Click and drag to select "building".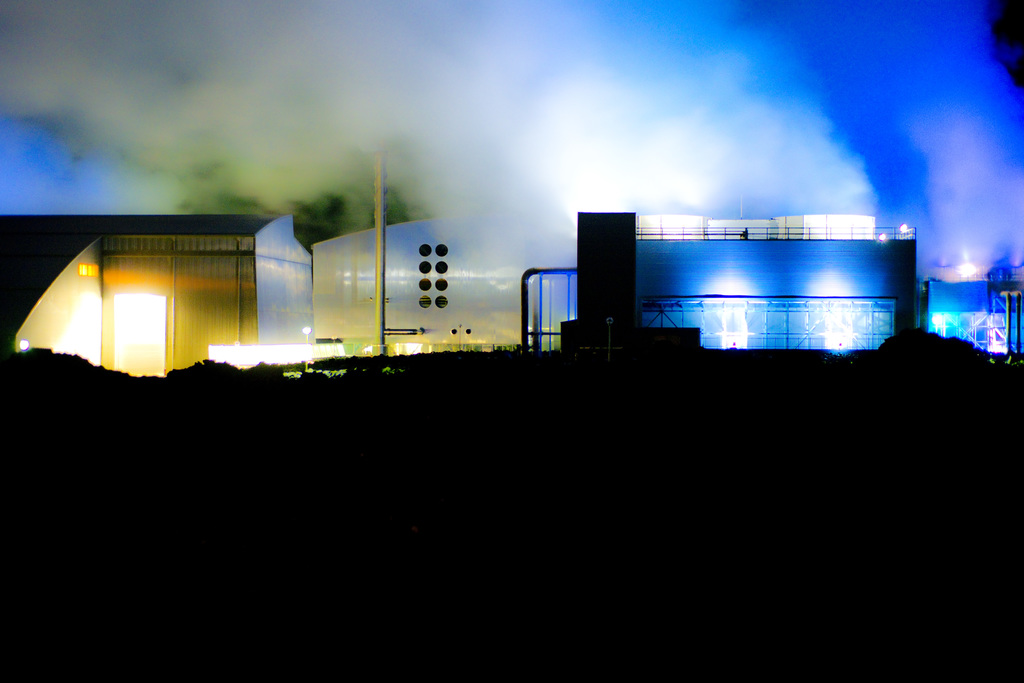
Selection: detection(520, 211, 919, 355).
